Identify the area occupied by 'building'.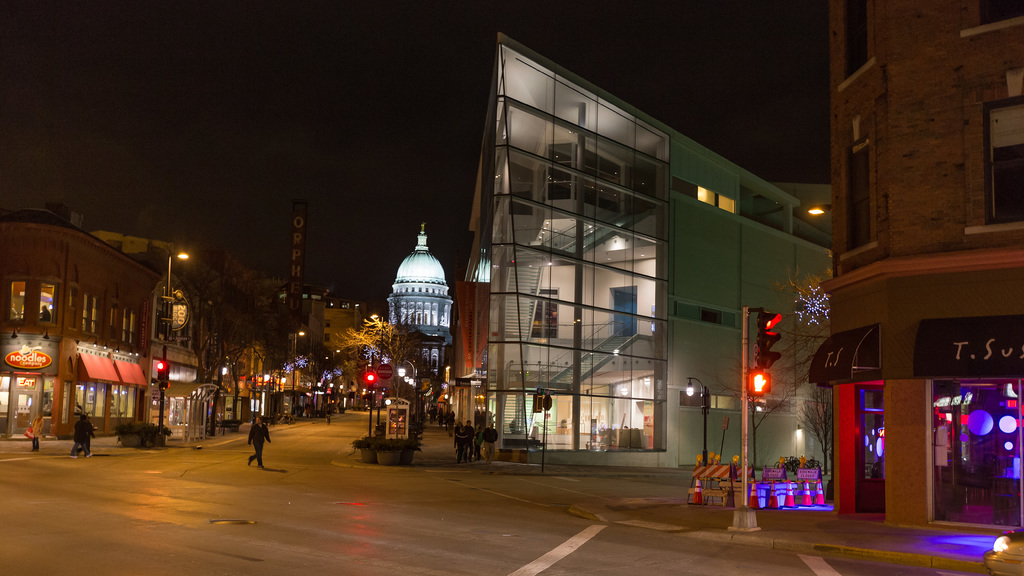
Area: x1=825, y1=0, x2=1023, y2=525.
